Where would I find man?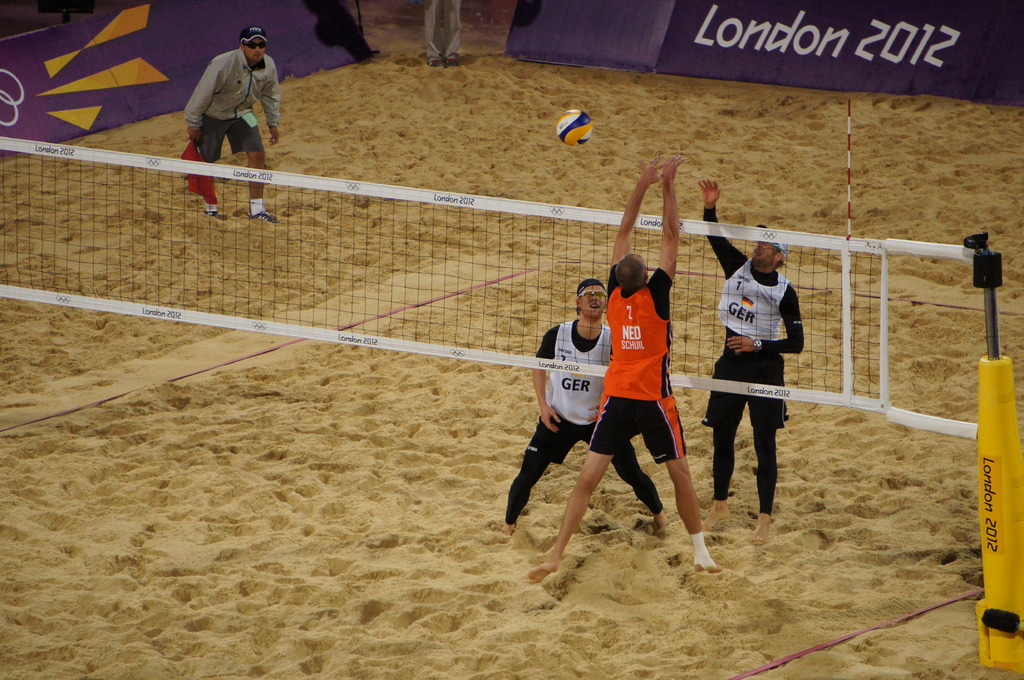
At bbox(712, 152, 796, 567).
